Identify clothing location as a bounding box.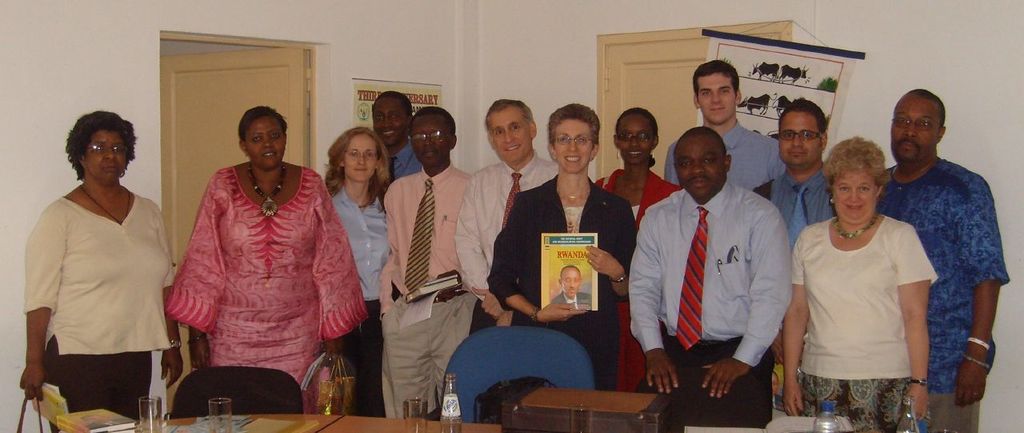
l=24, t=194, r=179, b=432.
